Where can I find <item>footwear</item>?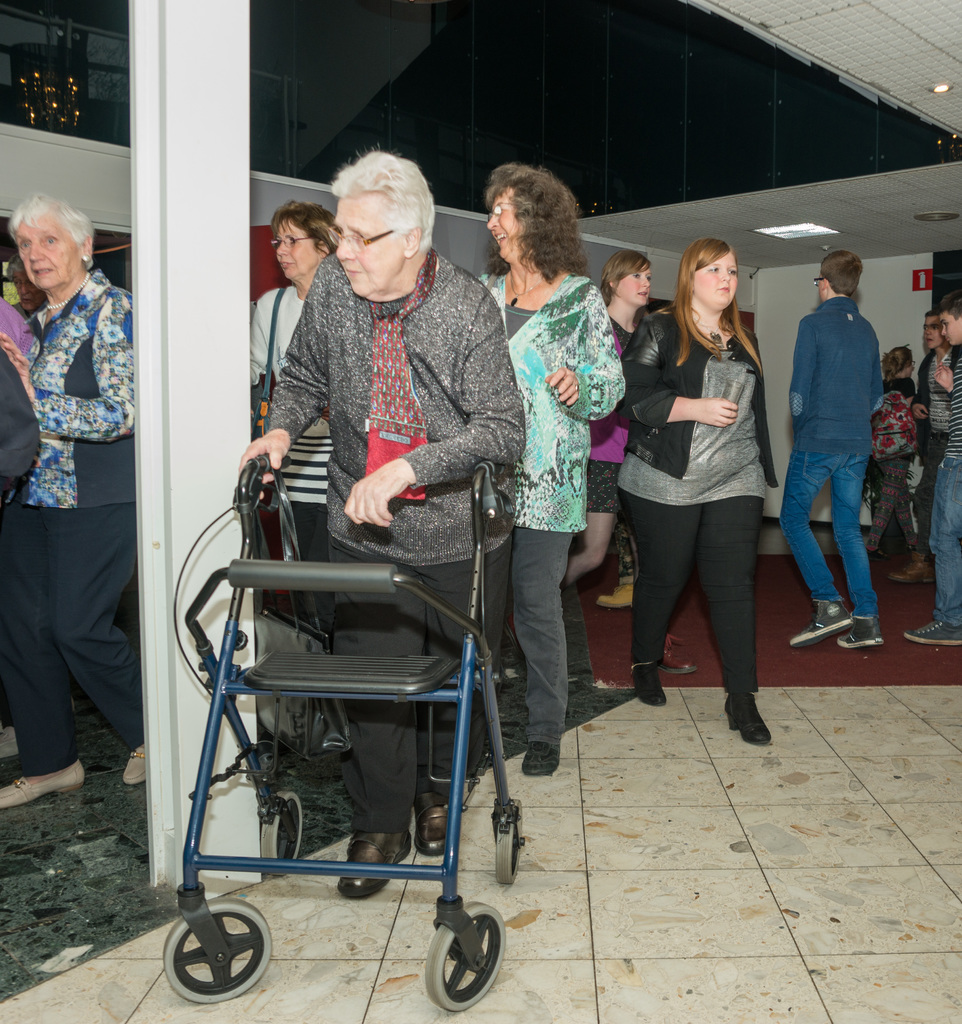
You can find it at x1=723 y1=689 x2=772 y2=743.
